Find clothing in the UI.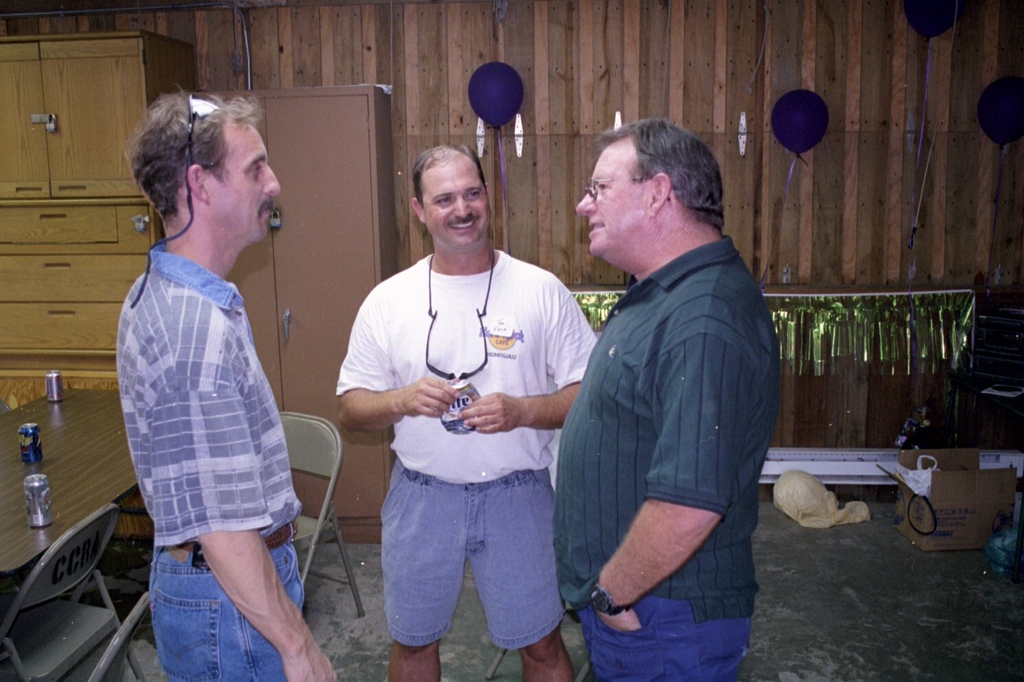
UI element at l=556, t=170, r=798, b=650.
